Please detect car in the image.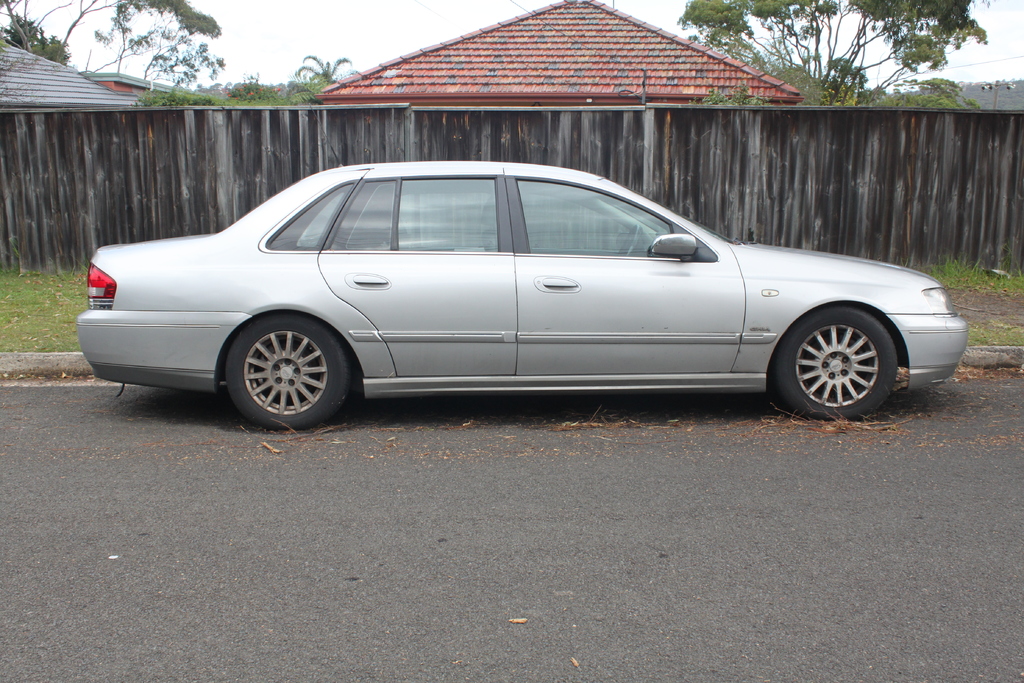
{"x1": 73, "y1": 154, "x2": 977, "y2": 435}.
